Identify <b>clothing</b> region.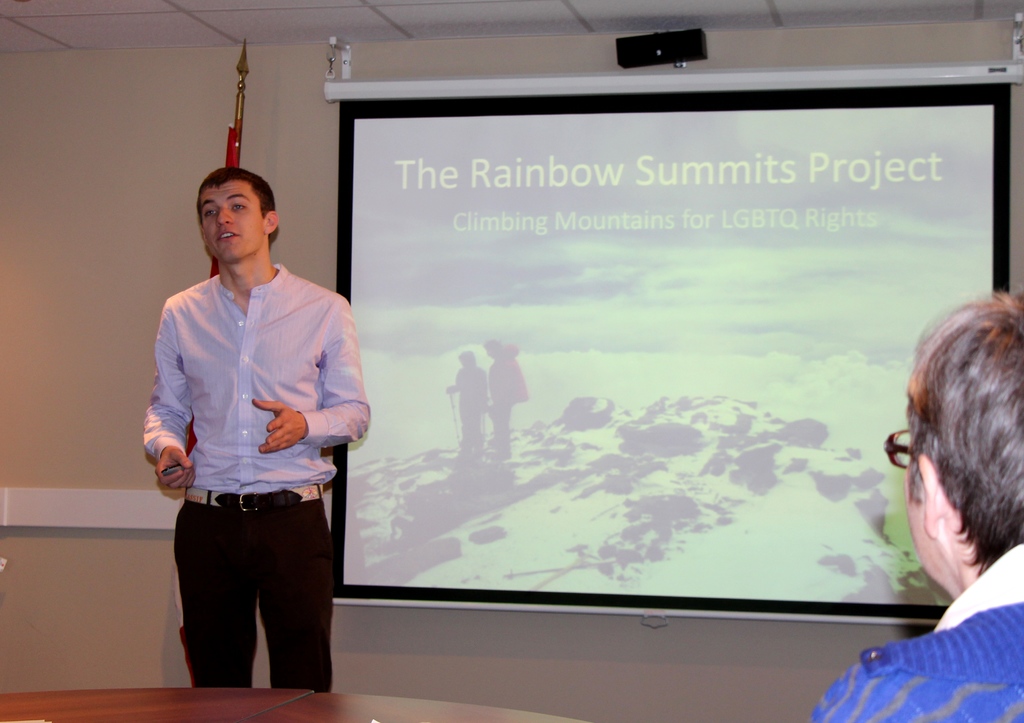
Region: <box>179,500,337,694</box>.
